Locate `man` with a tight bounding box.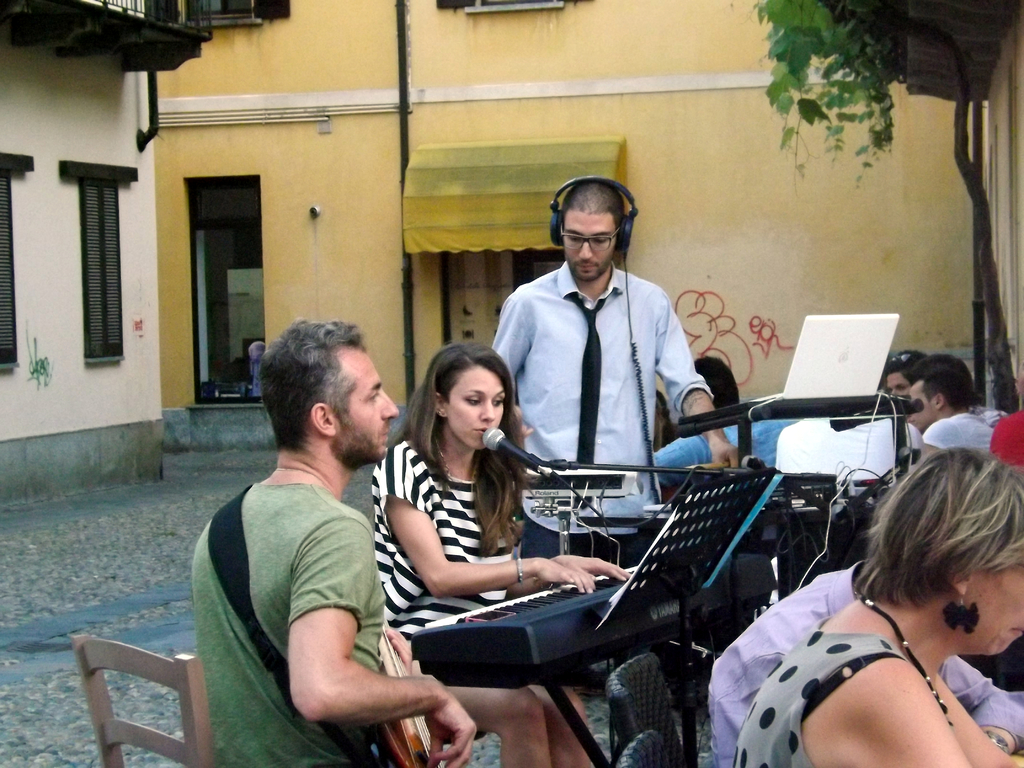
bbox=[499, 172, 737, 561].
